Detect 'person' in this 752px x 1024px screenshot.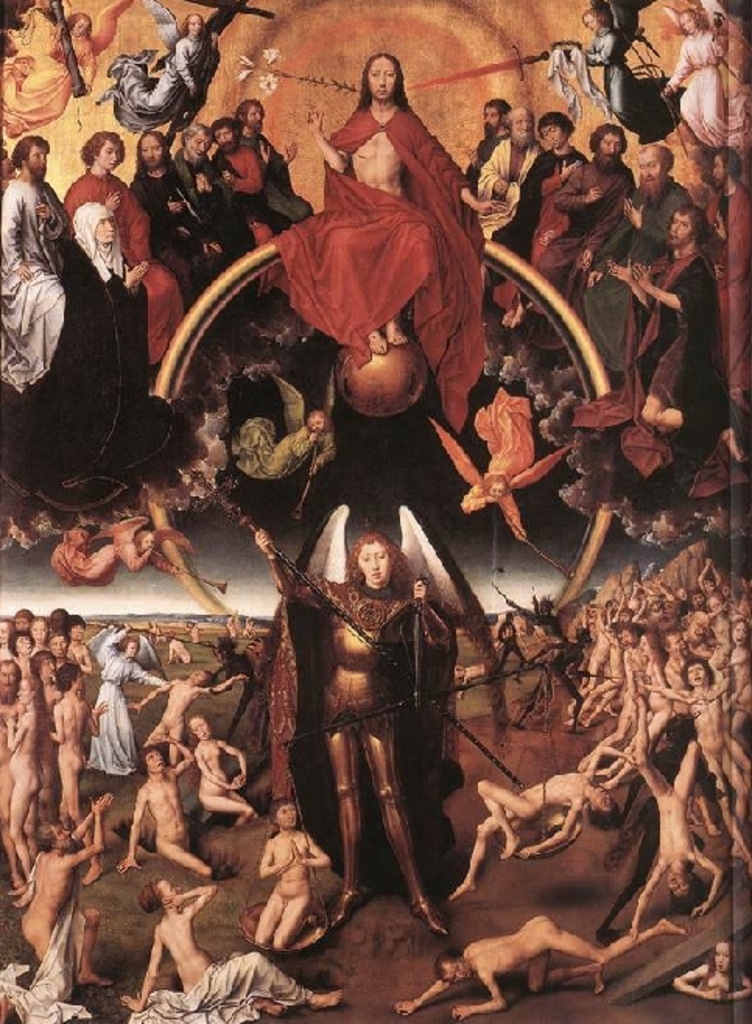
Detection: region(251, 837, 341, 957).
